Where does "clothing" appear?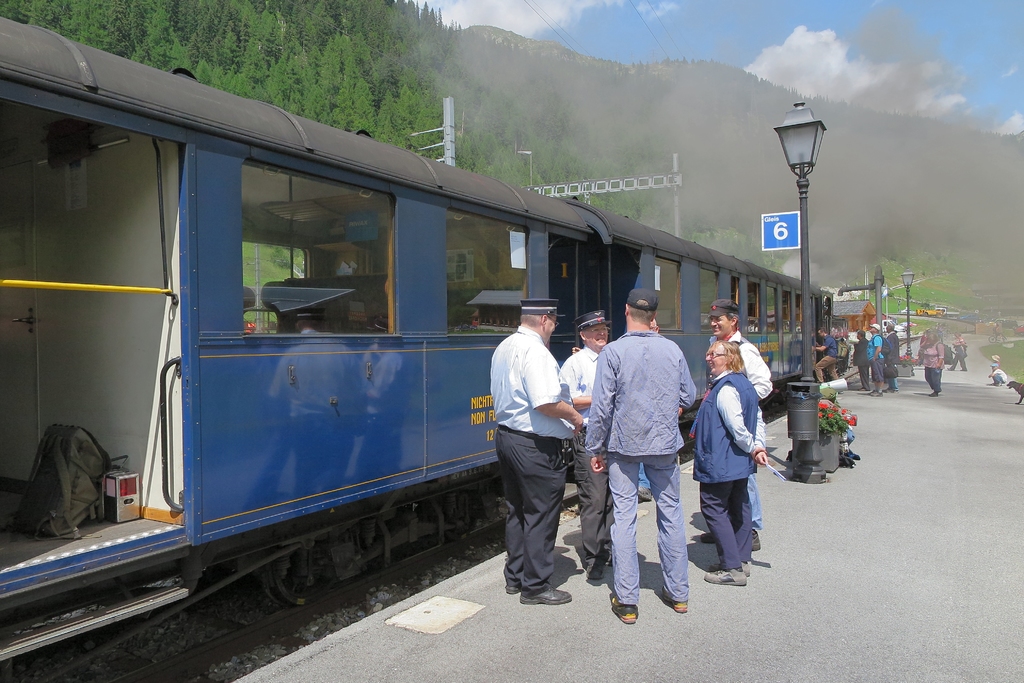
Appears at left=676, top=372, right=763, bottom=582.
